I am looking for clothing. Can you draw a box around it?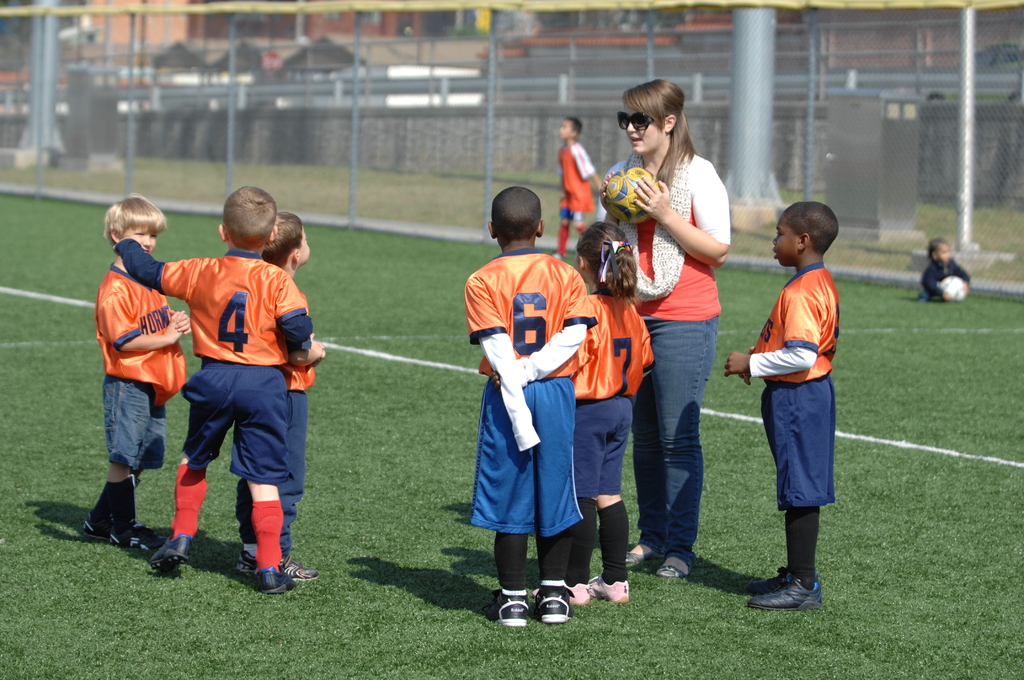
Sure, the bounding box is (x1=111, y1=247, x2=312, y2=485).
